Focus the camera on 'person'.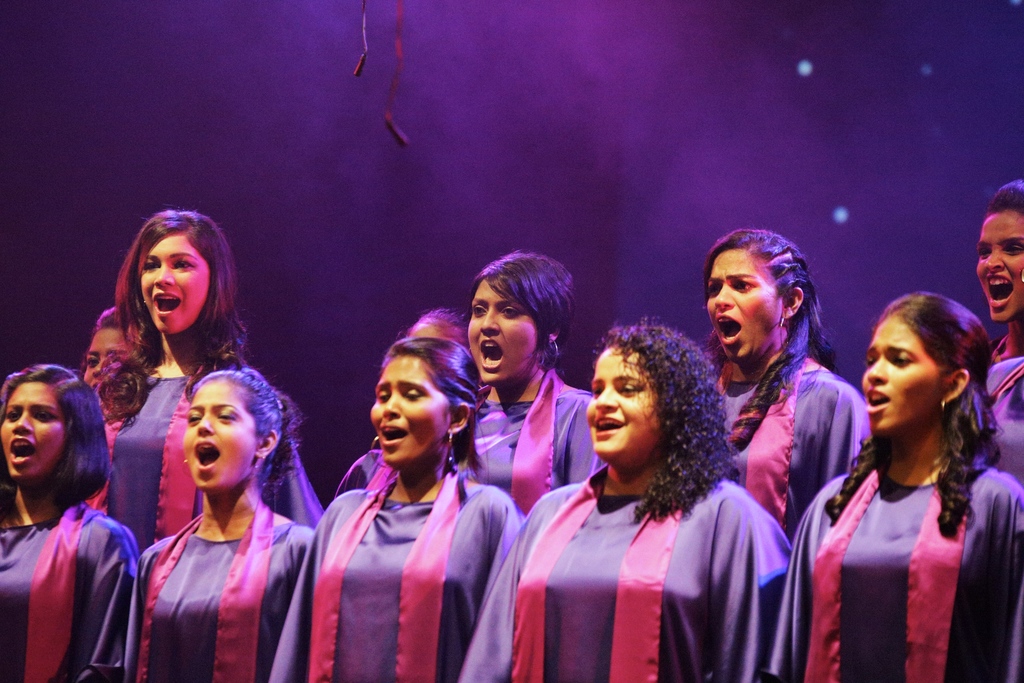
Focus region: detection(97, 209, 323, 529).
